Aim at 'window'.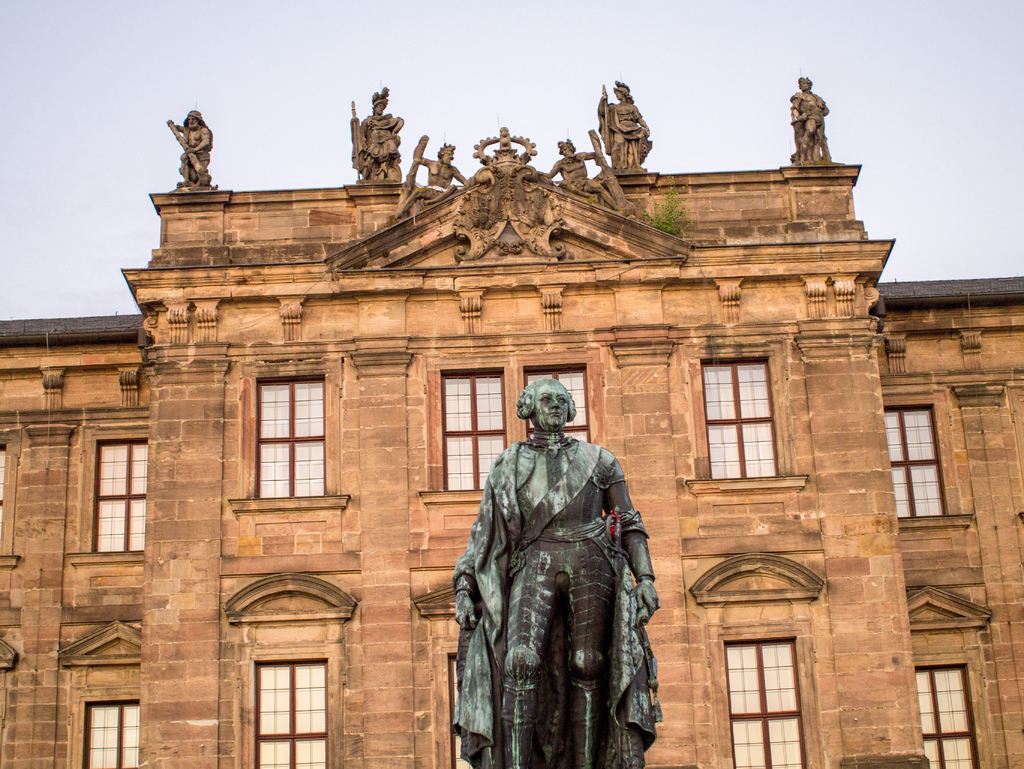
Aimed at <bbox>694, 357, 780, 481</bbox>.
